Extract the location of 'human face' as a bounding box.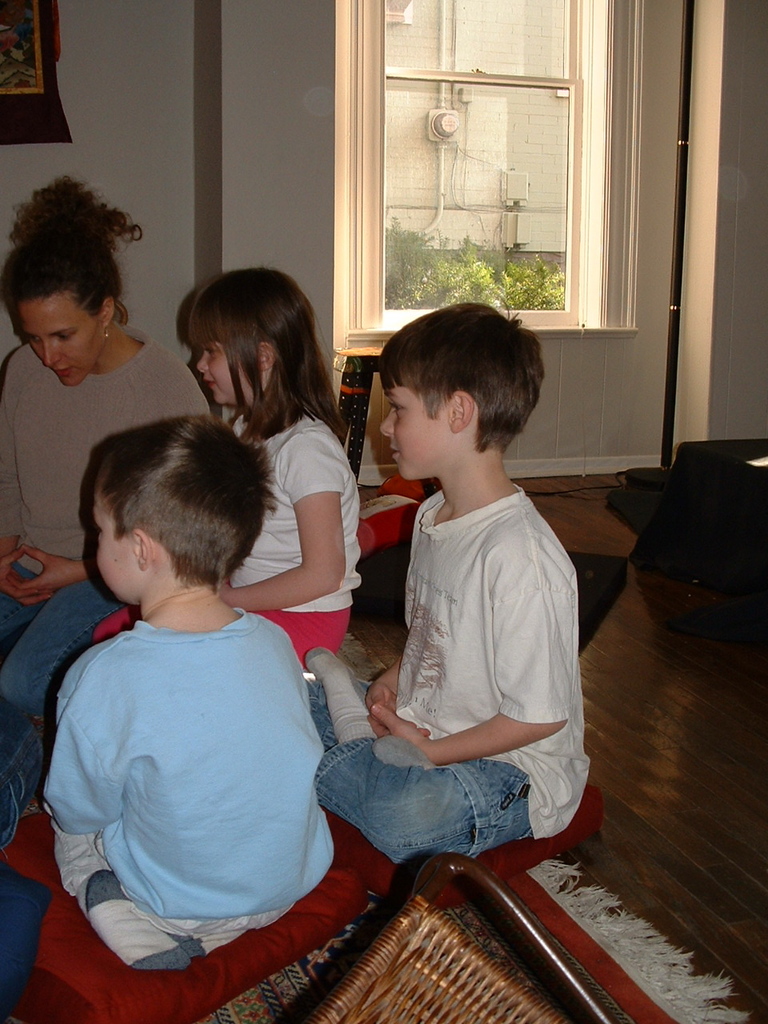
bbox(198, 339, 260, 408).
